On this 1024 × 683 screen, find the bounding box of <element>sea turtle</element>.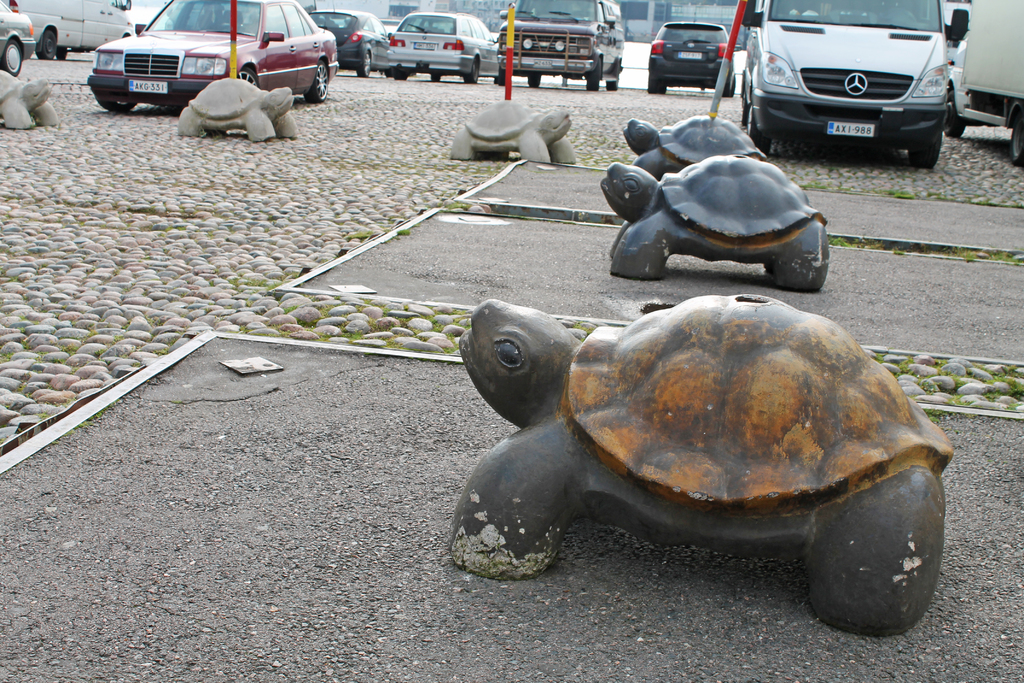
Bounding box: (0,67,58,132).
